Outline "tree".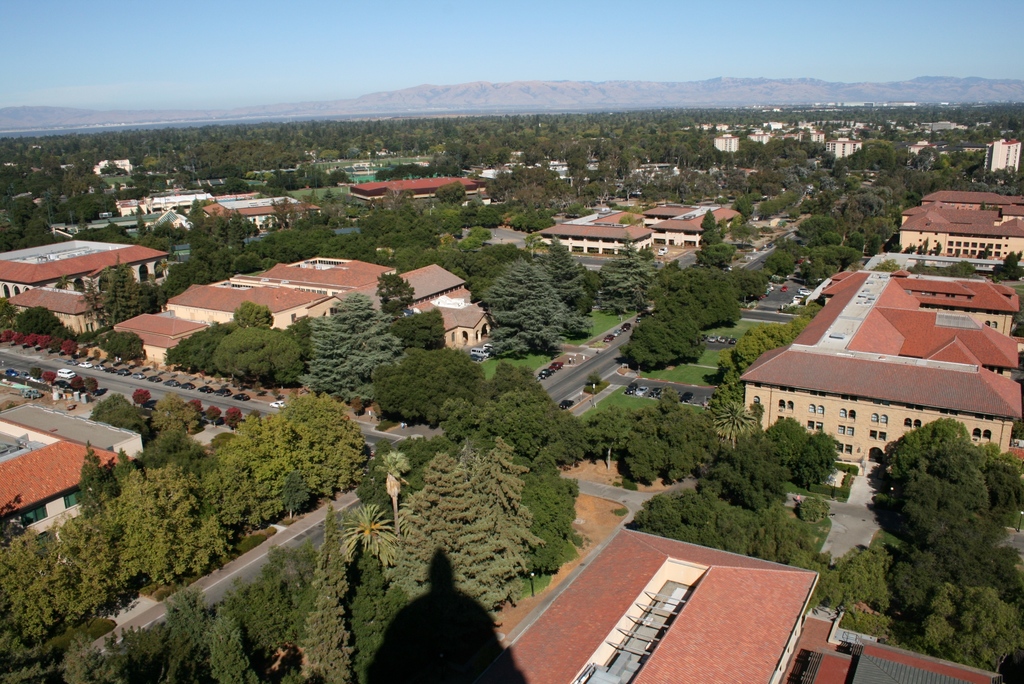
Outline: <bbox>714, 297, 822, 392</bbox>.
